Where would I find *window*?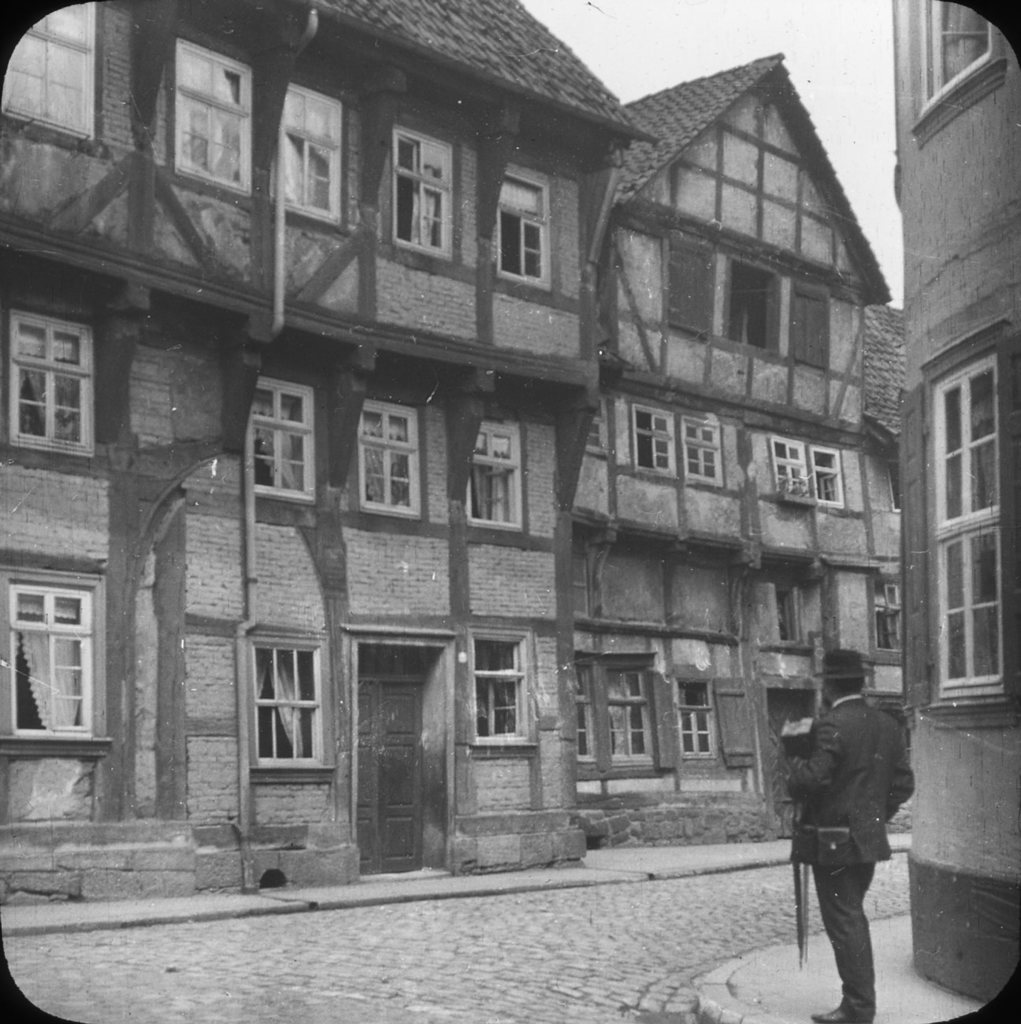
At 496:184:548:288.
